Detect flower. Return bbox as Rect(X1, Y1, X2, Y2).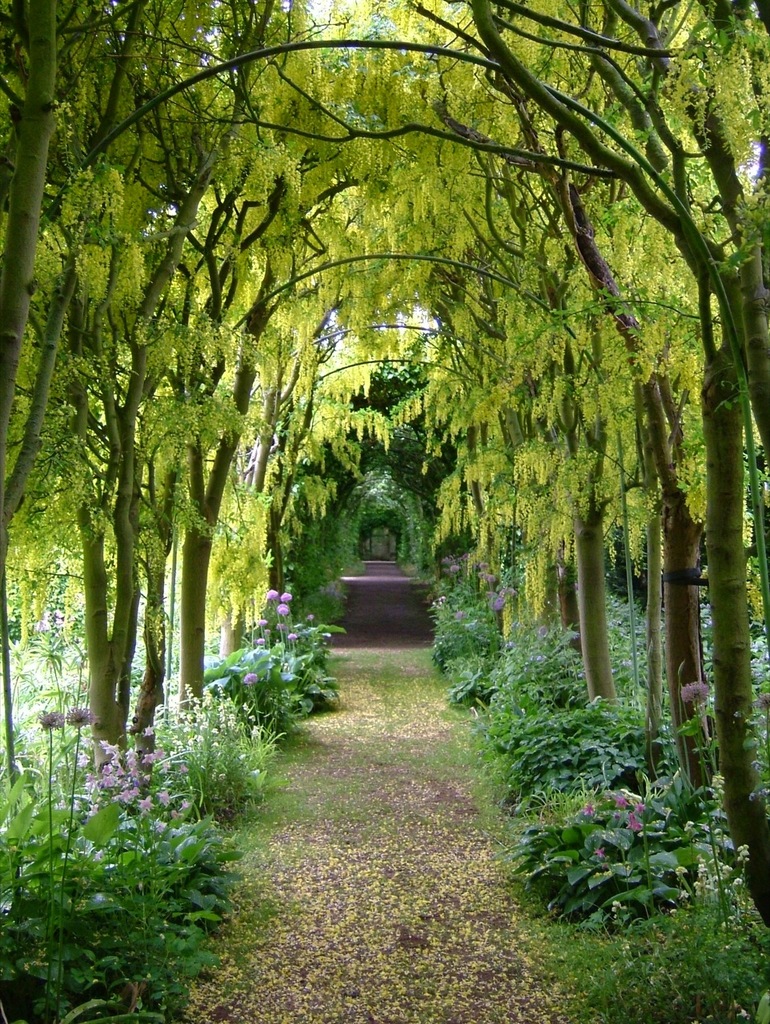
Rect(591, 846, 605, 857).
